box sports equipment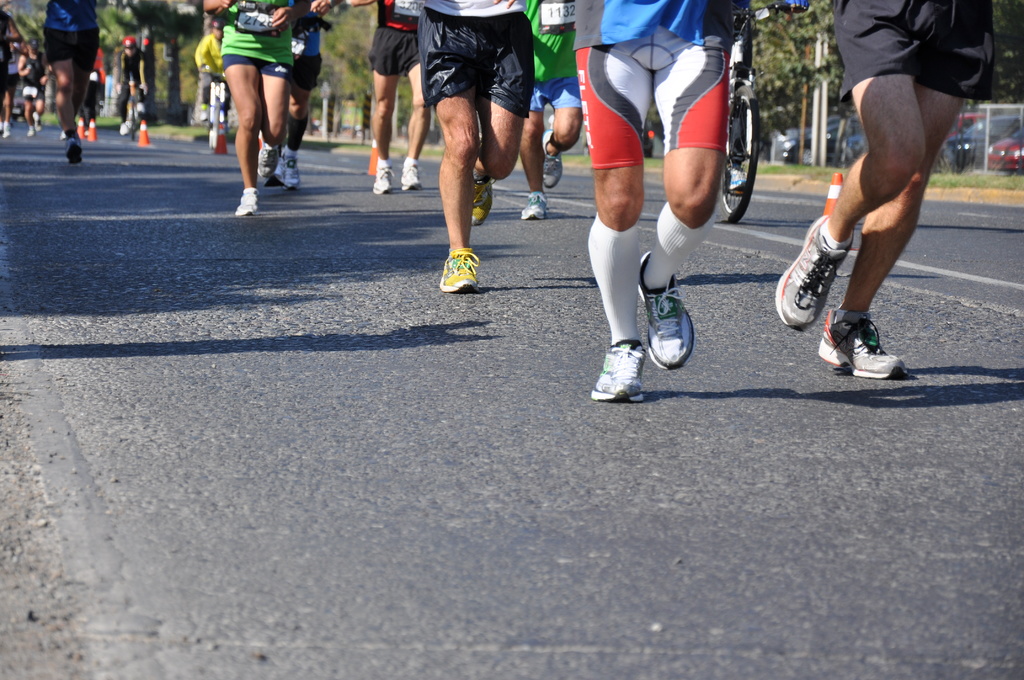
[left=779, top=222, right=826, bottom=325]
